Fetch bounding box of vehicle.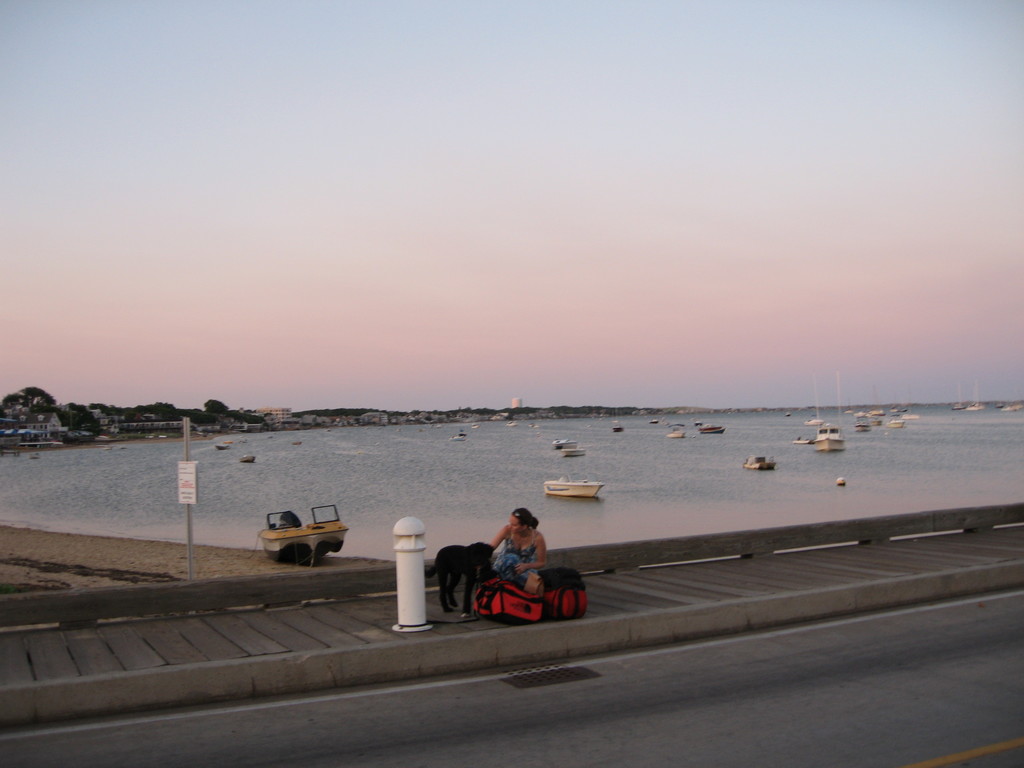
Bbox: detection(292, 442, 303, 449).
